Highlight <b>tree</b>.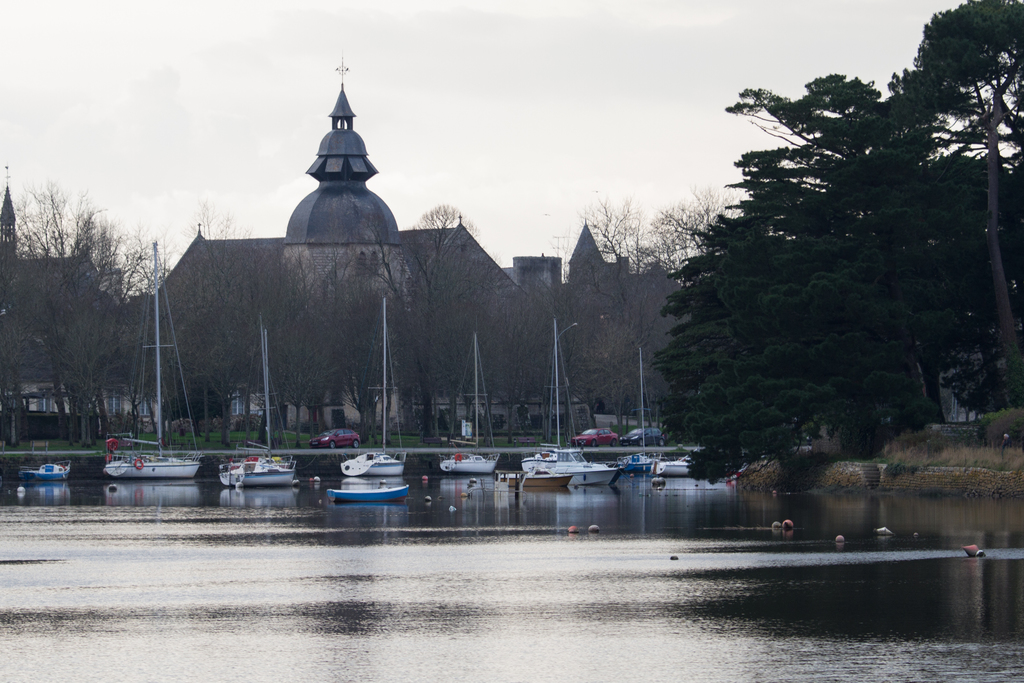
Highlighted region: <bbox>254, 218, 363, 443</bbox>.
